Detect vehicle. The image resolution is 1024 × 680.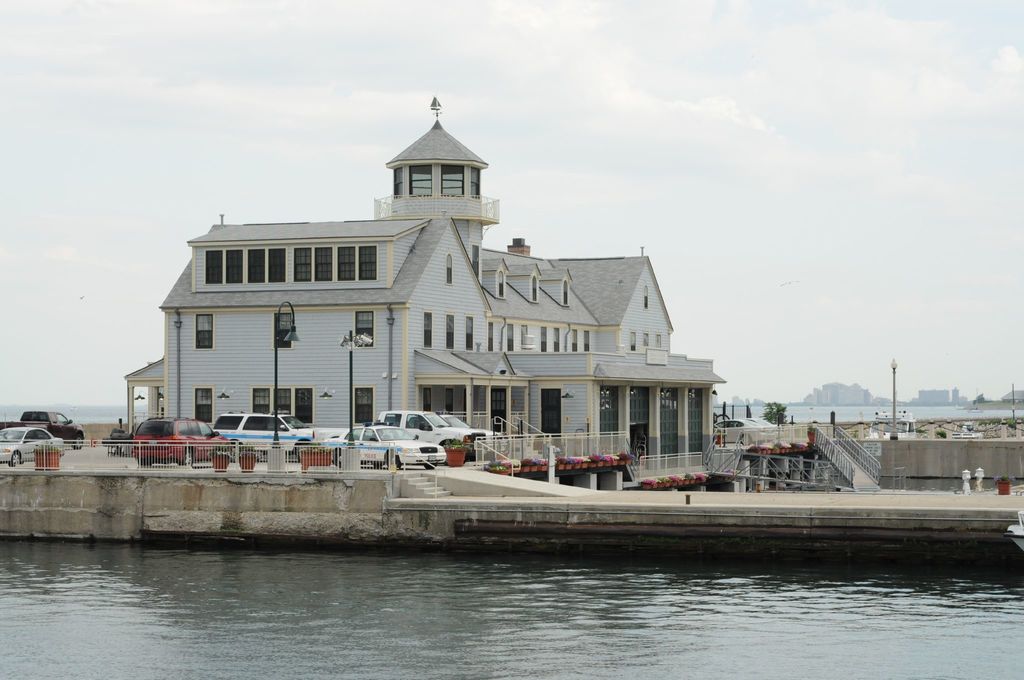
bbox(1, 426, 61, 465).
